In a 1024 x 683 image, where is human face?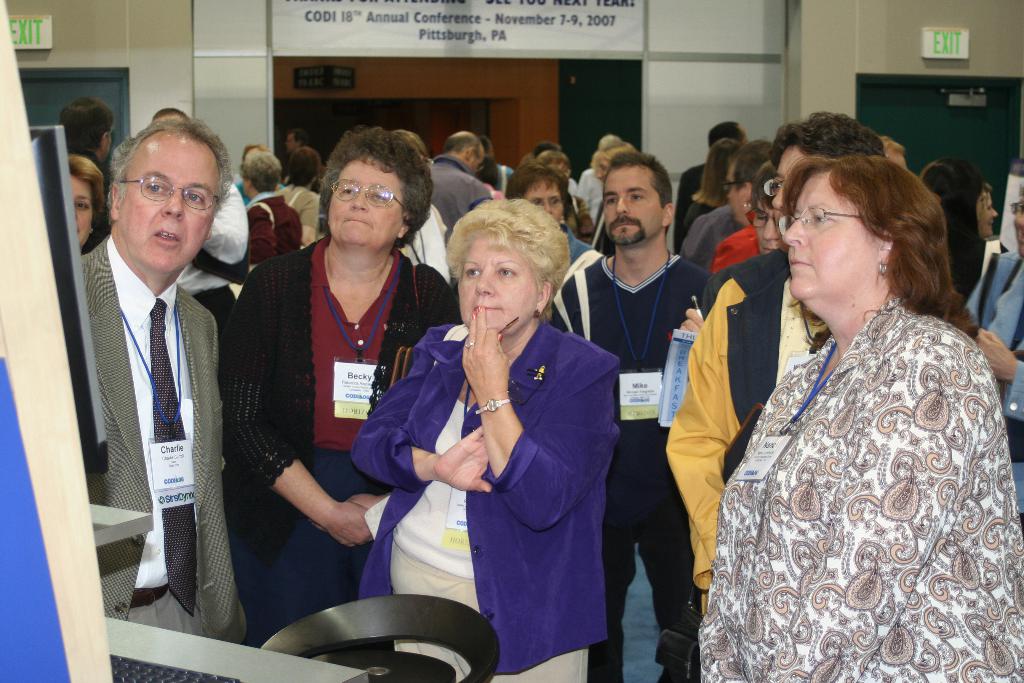
BBox(724, 172, 742, 216).
